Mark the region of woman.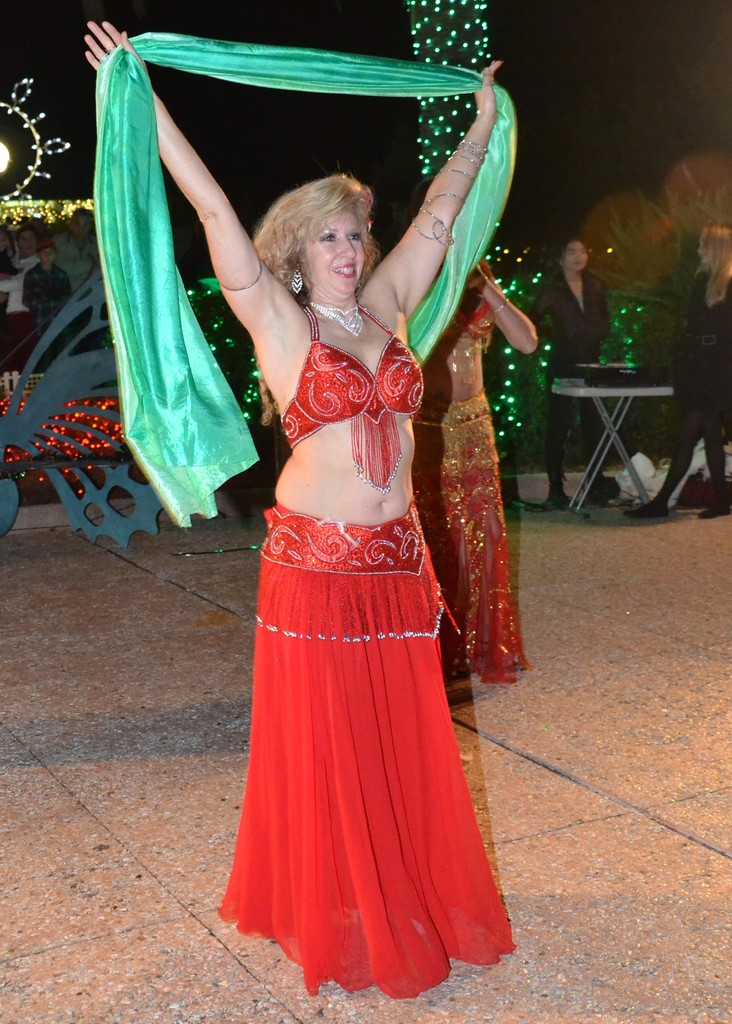
Region: rect(638, 216, 731, 510).
